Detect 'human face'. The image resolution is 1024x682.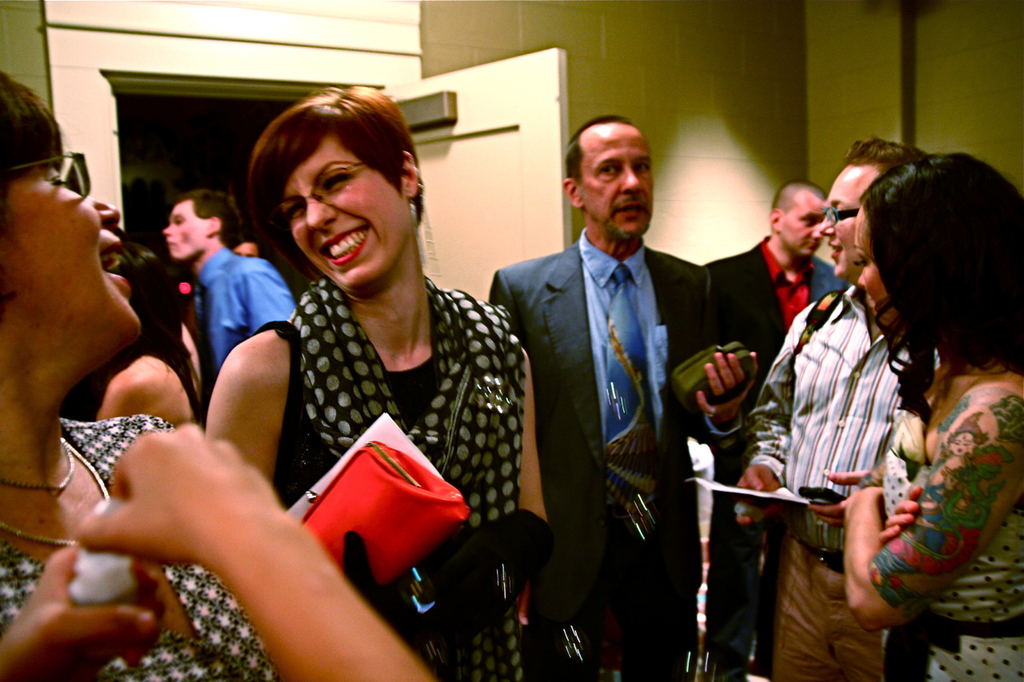
BBox(162, 205, 203, 255).
